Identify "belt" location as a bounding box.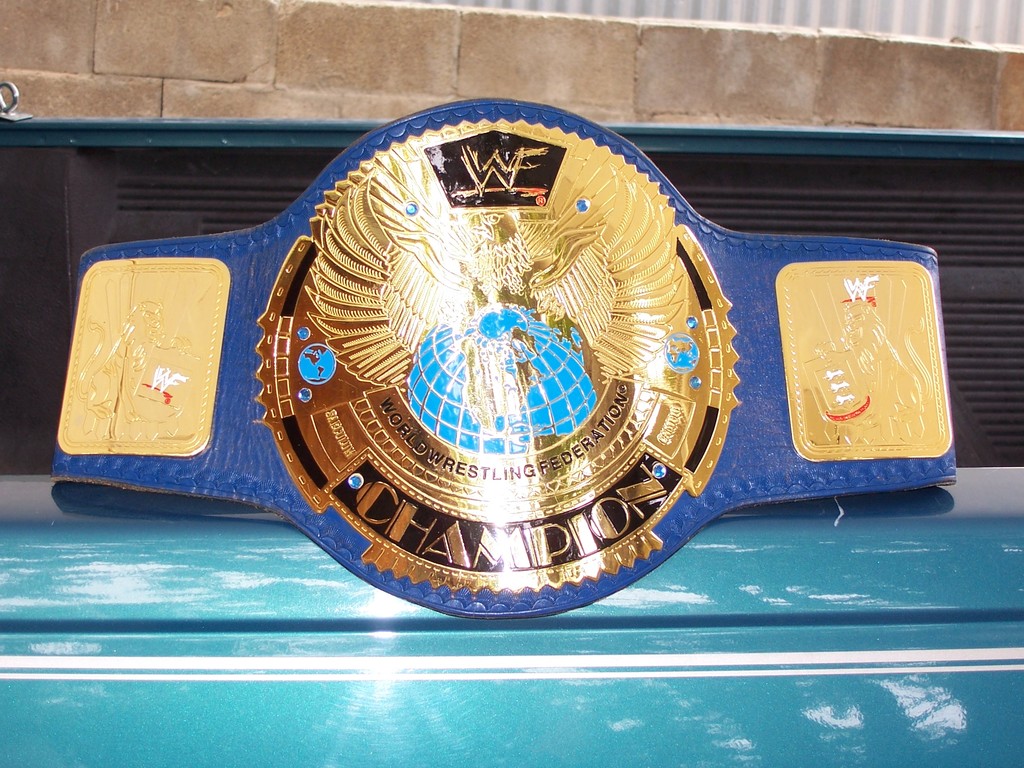
detection(50, 98, 957, 618).
